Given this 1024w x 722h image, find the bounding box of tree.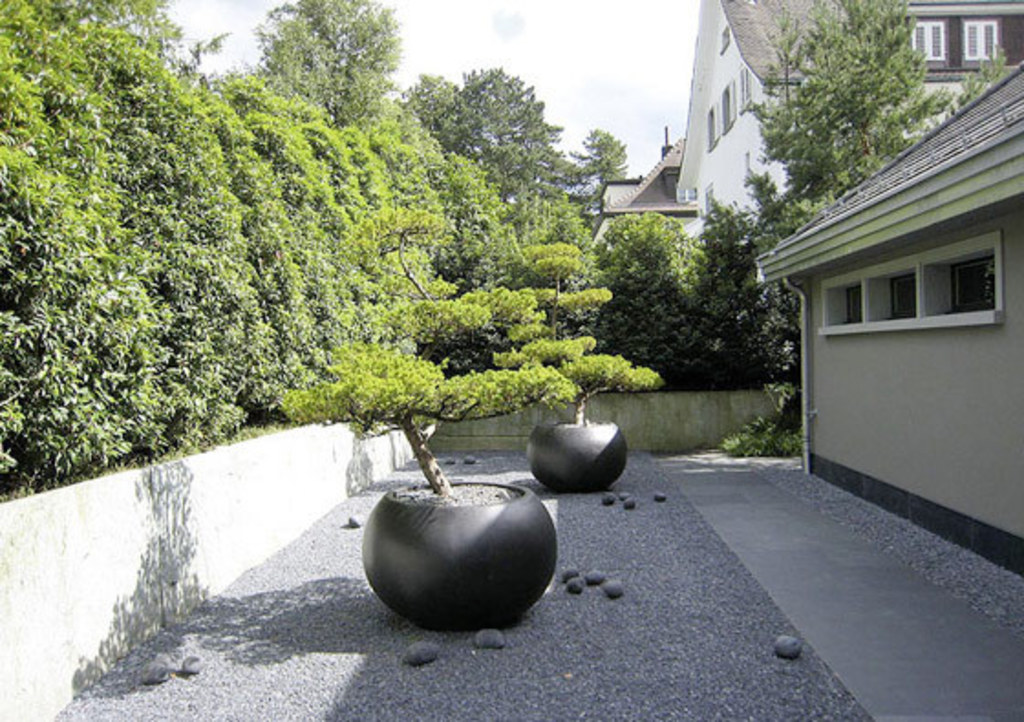
<box>274,199,581,506</box>.
